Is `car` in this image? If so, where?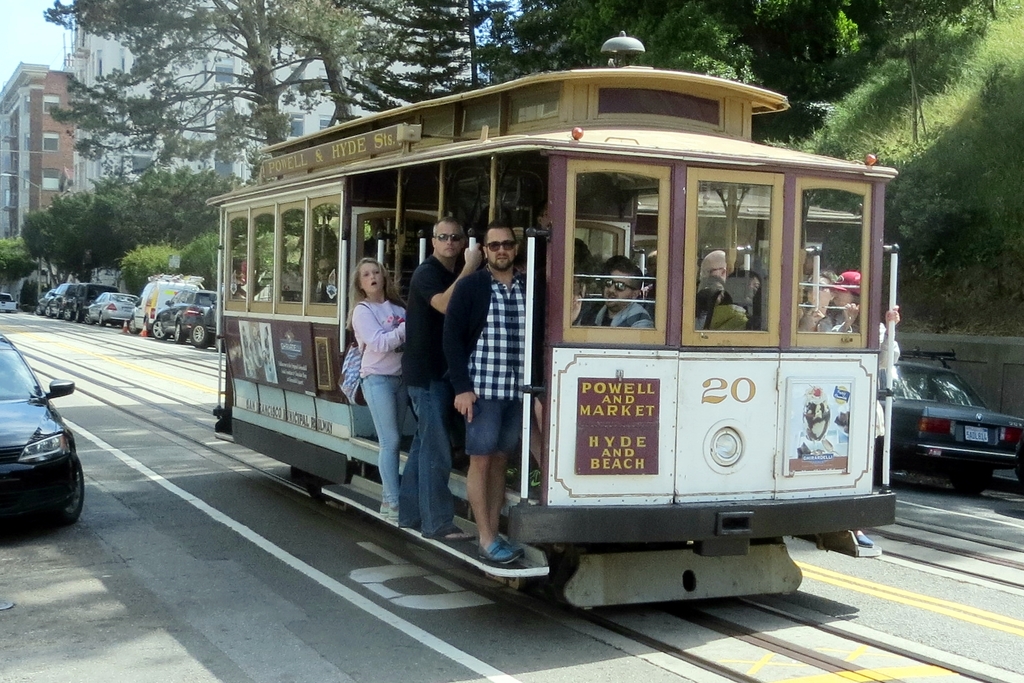
Yes, at l=884, t=357, r=1016, b=513.
